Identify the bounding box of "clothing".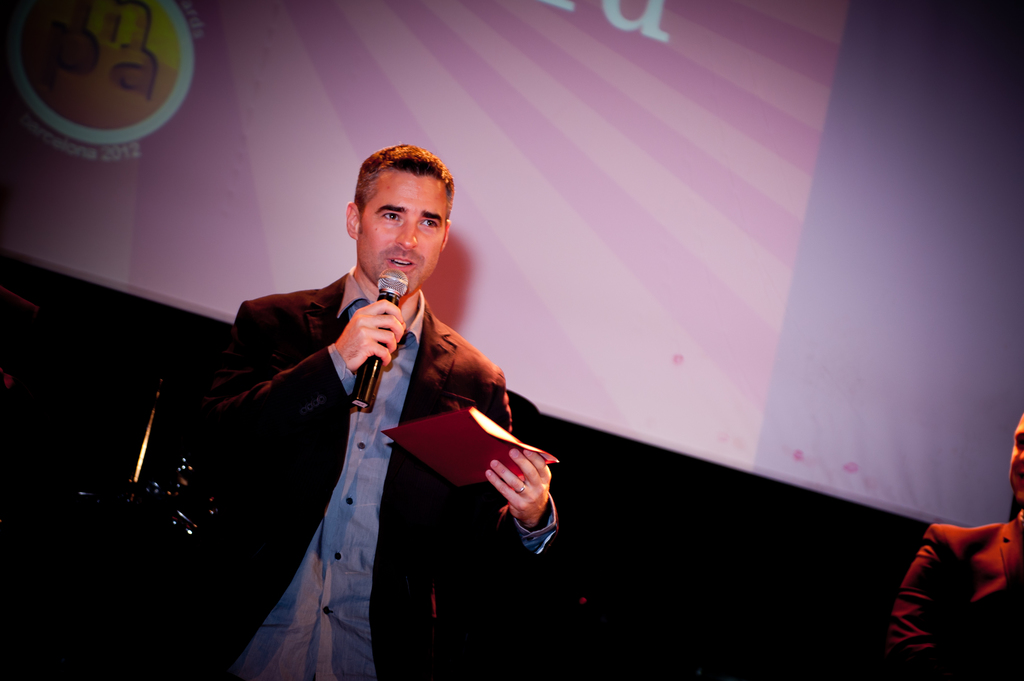
(888,506,1023,680).
